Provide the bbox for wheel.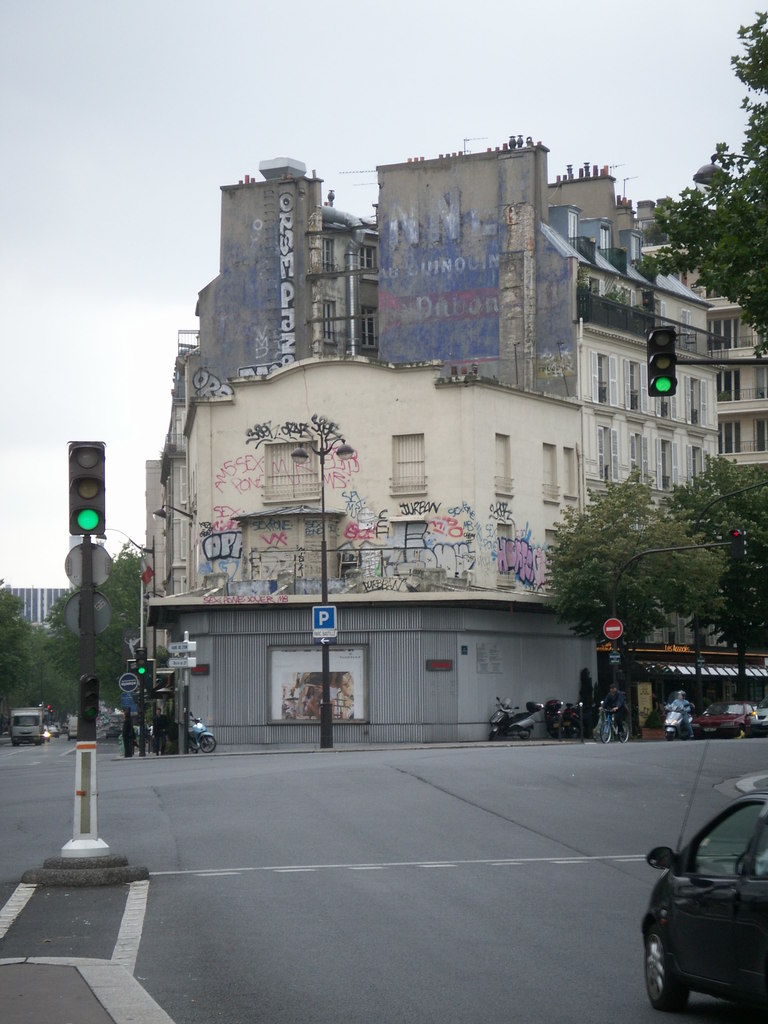
bbox=(190, 733, 218, 749).
